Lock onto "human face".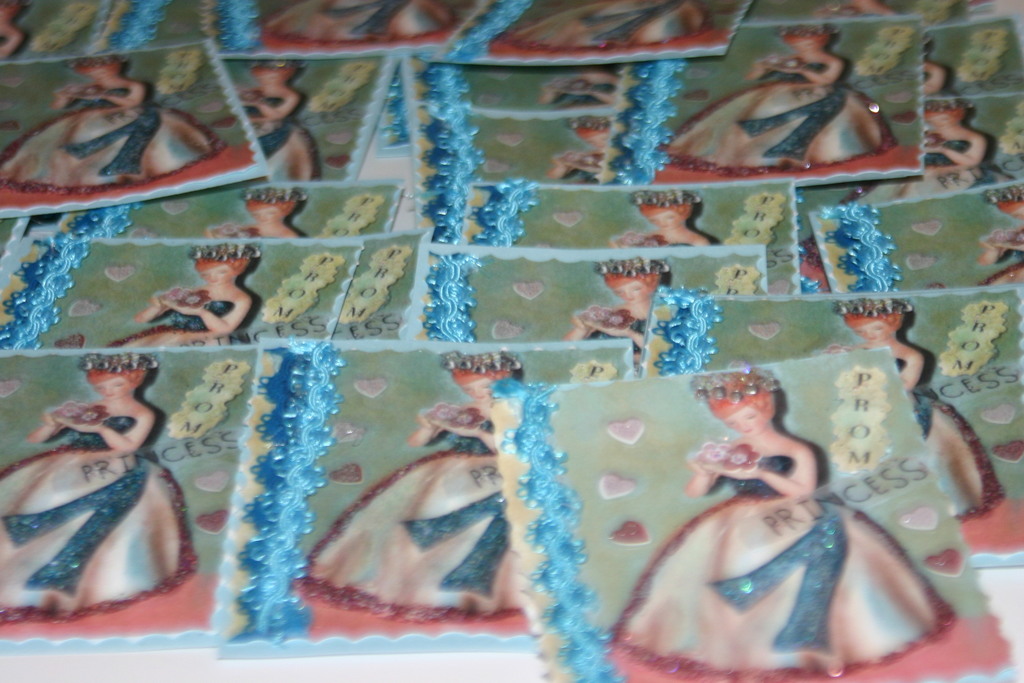
Locked: {"left": 851, "top": 318, "right": 892, "bottom": 346}.
